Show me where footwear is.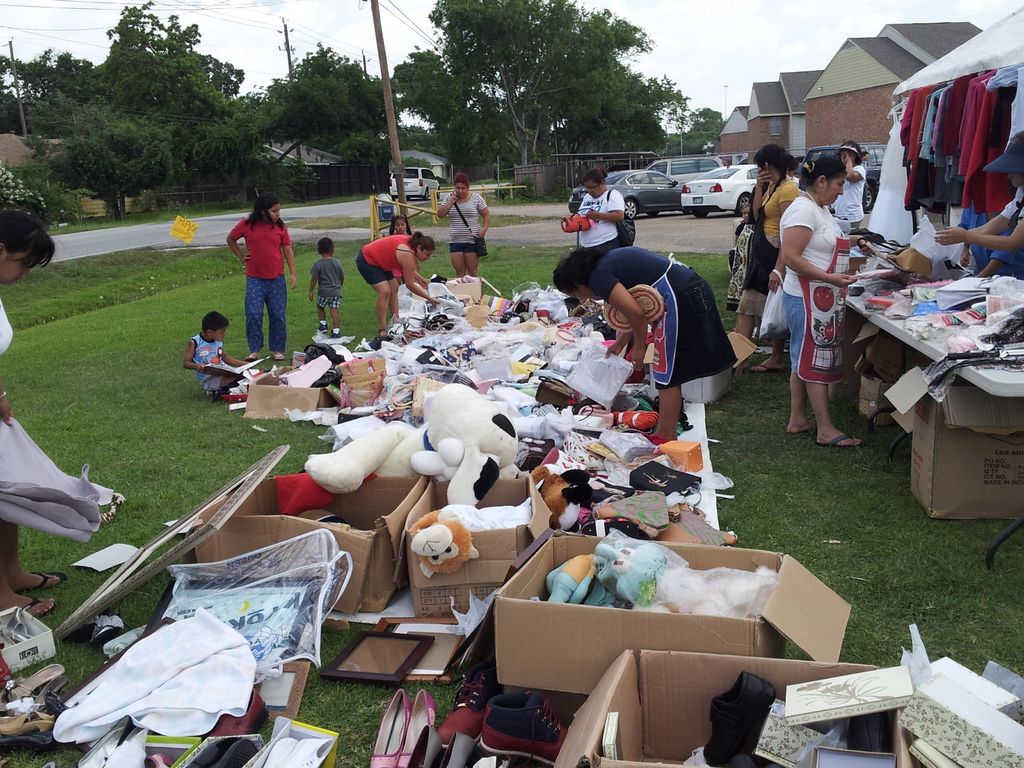
footwear is at {"left": 30, "top": 568, "right": 67, "bottom": 591}.
